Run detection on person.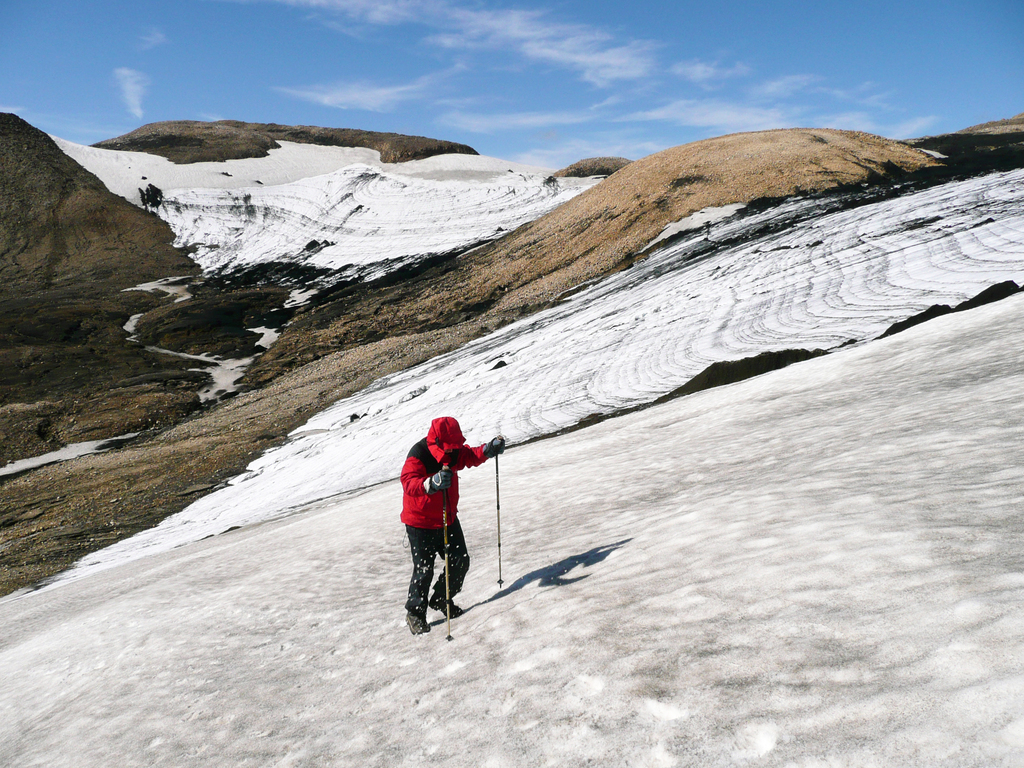
Result: bbox=(397, 412, 509, 640).
